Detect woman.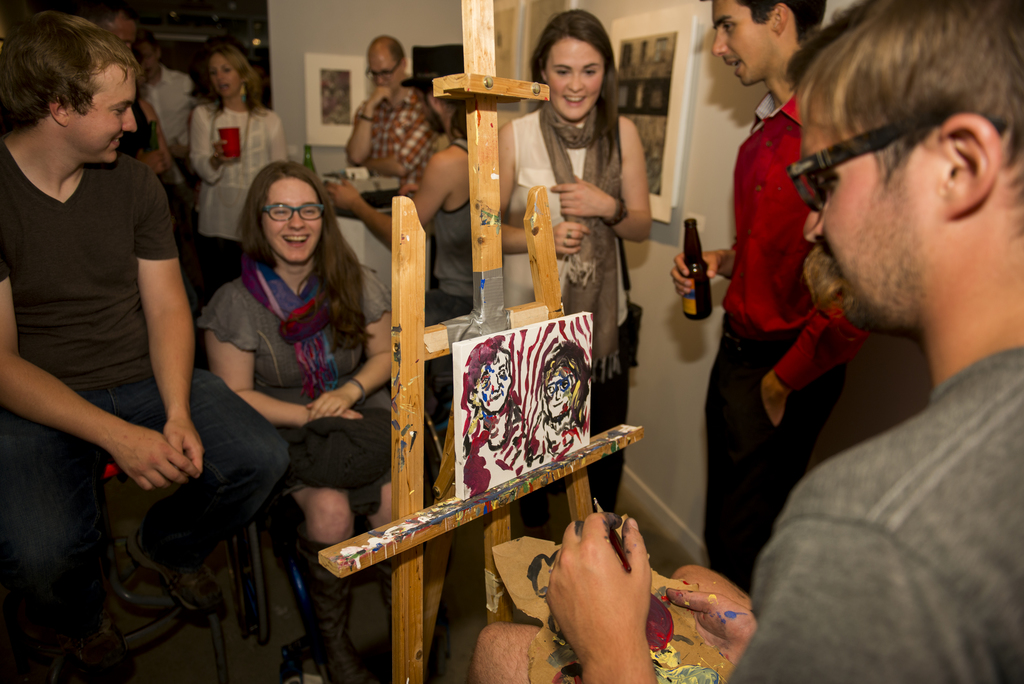
Detected at 510/26/664/429.
